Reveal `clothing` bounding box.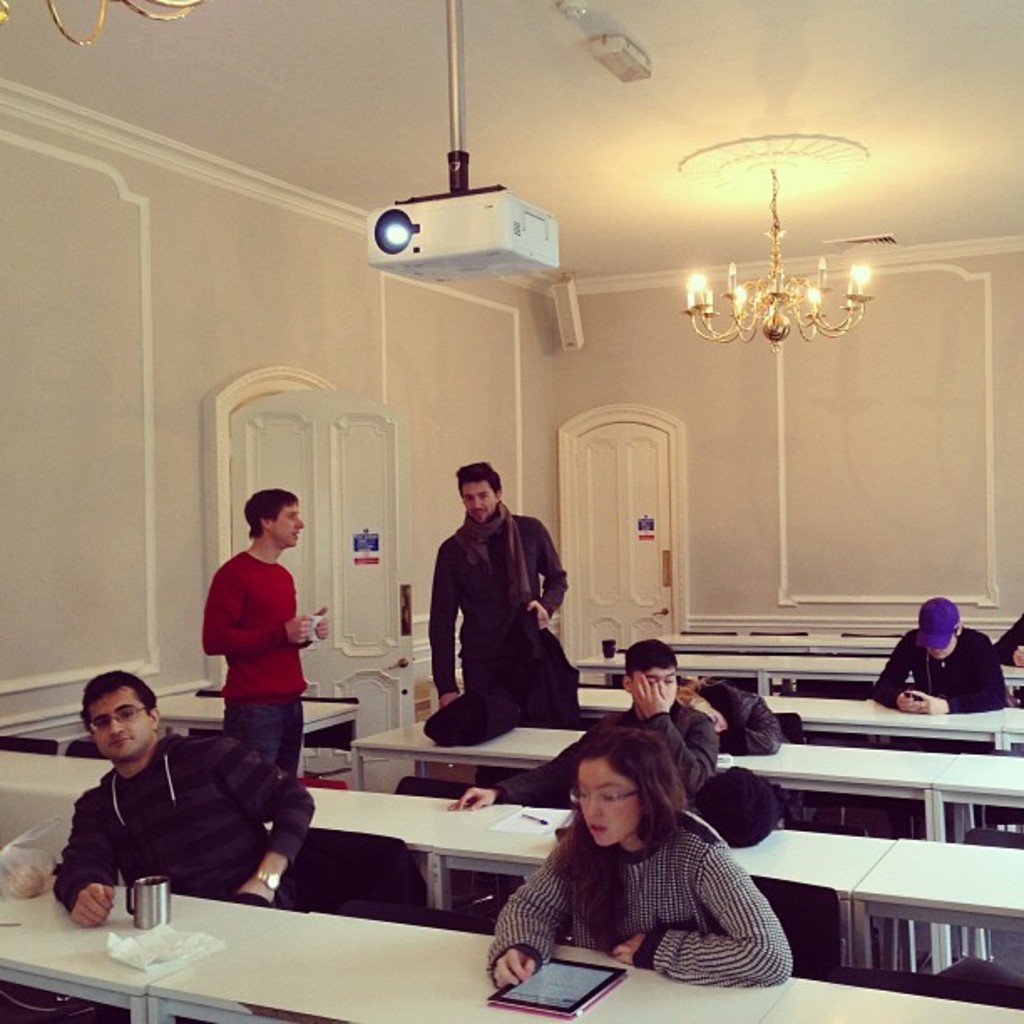
Revealed: bbox=(47, 730, 313, 914).
